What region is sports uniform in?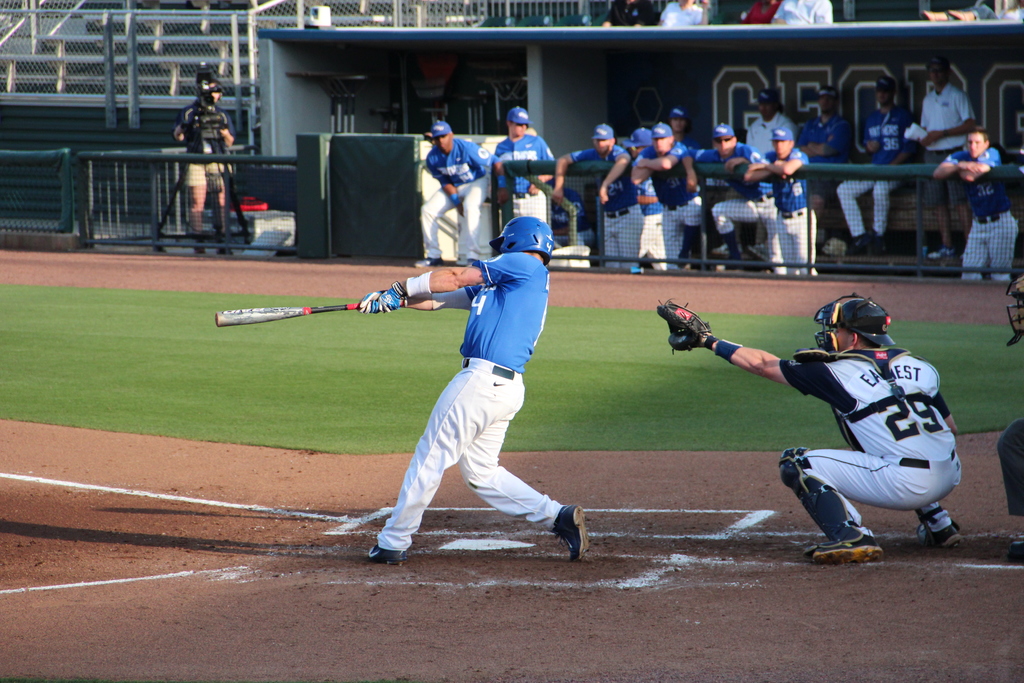
<bbox>559, 122, 655, 278</bbox>.
